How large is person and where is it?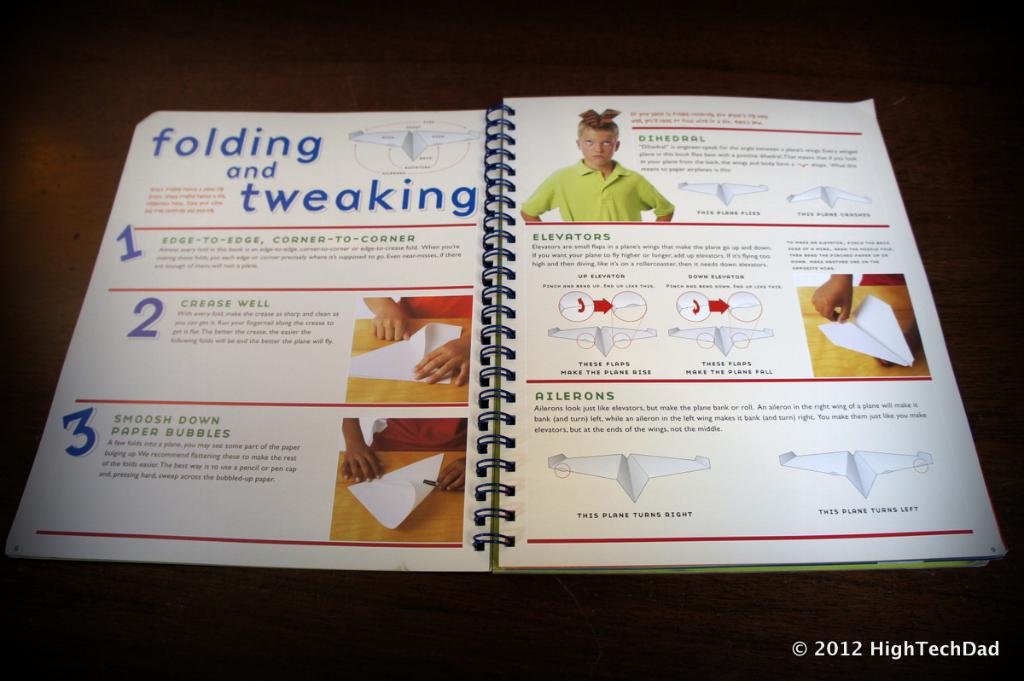
Bounding box: (left=515, top=109, right=672, bottom=221).
